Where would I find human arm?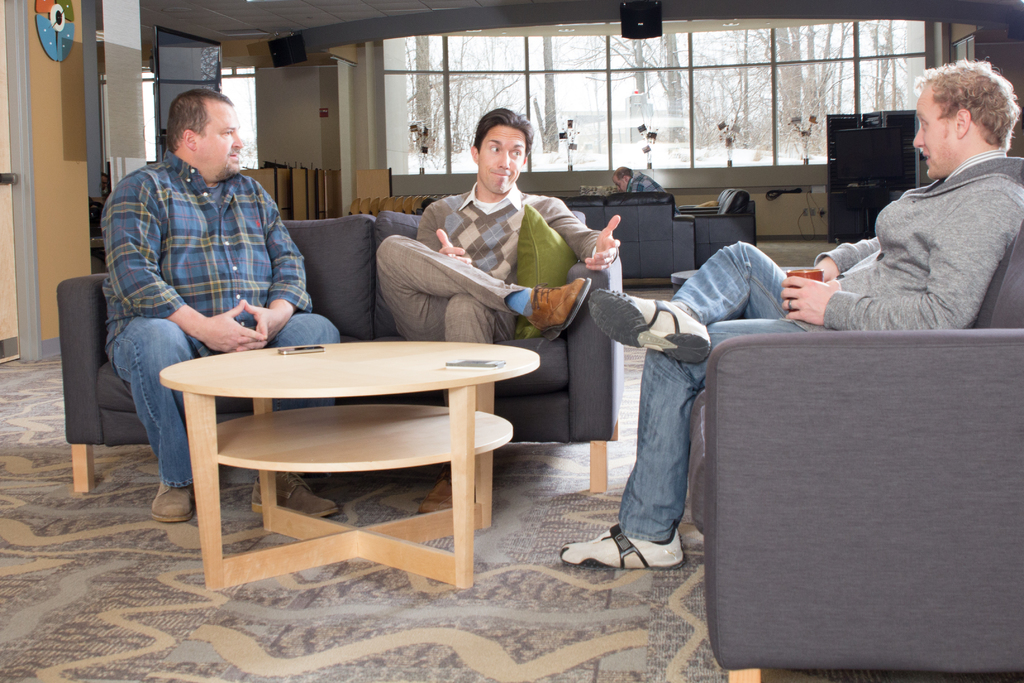
At select_region(783, 199, 1016, 329).
